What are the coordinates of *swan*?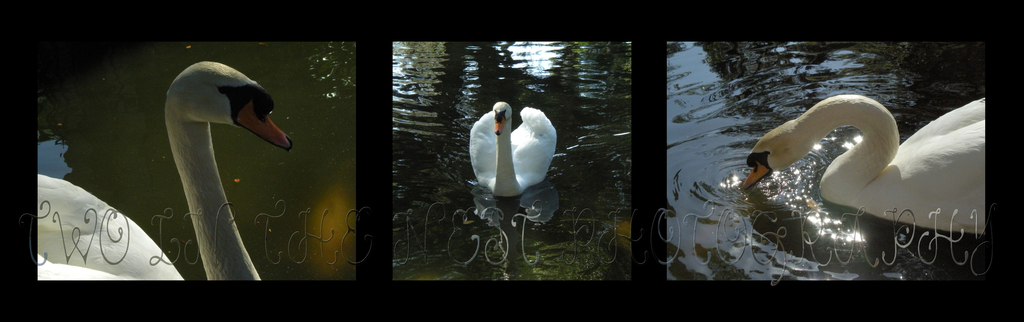
{"x1": 739, "y1": 95, "x2": 988, "y2": 235}.
